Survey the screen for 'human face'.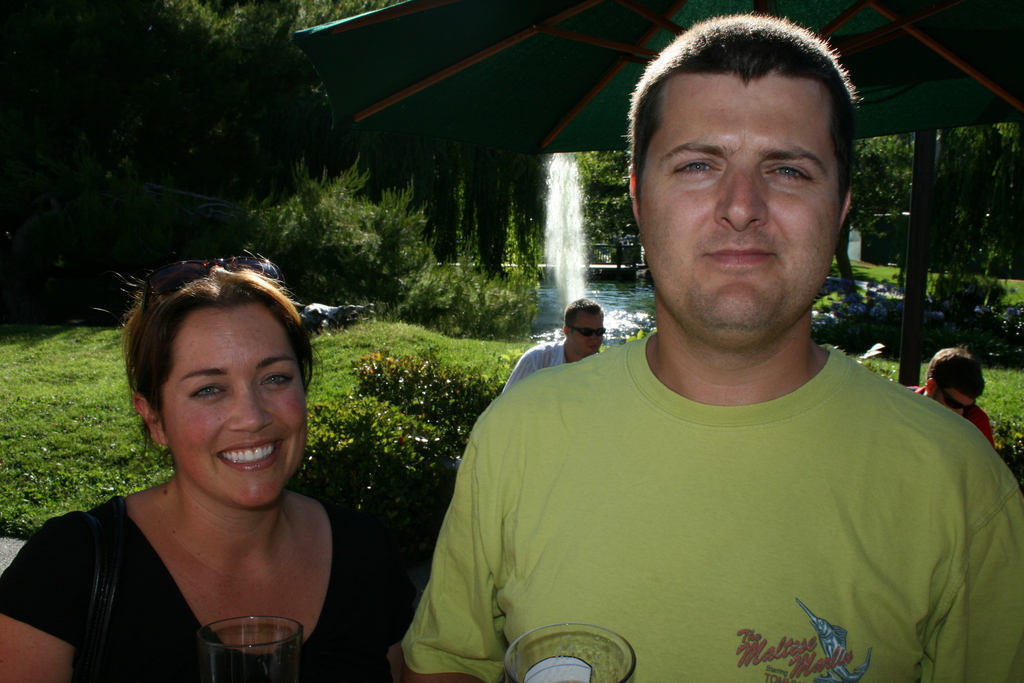
Survey found: [651,78,845,322].
